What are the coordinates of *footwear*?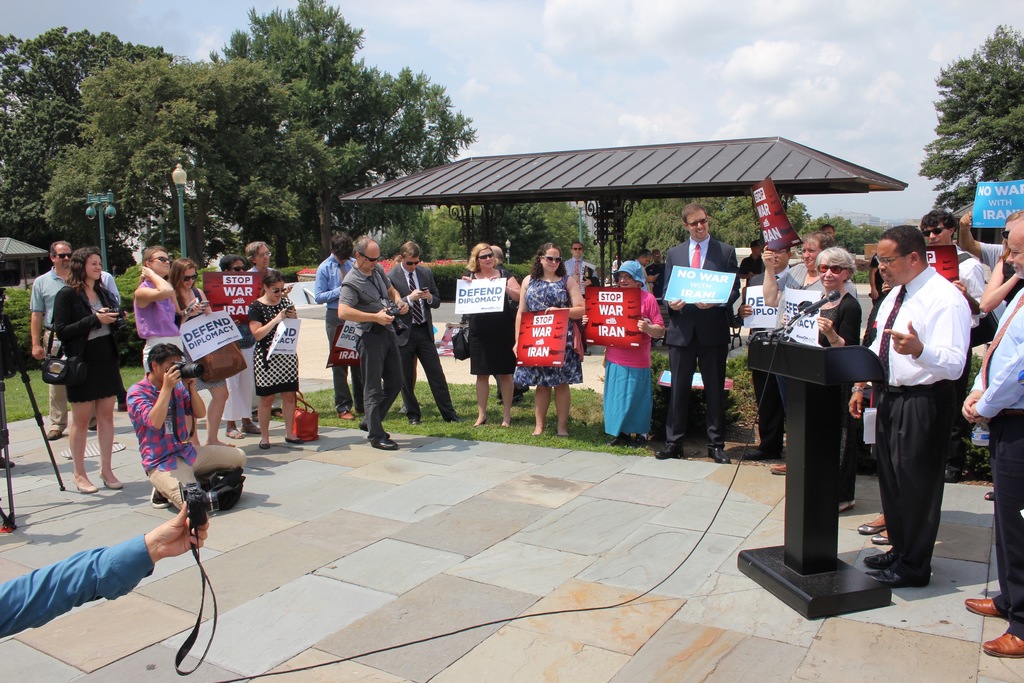
45,425,65,441.
